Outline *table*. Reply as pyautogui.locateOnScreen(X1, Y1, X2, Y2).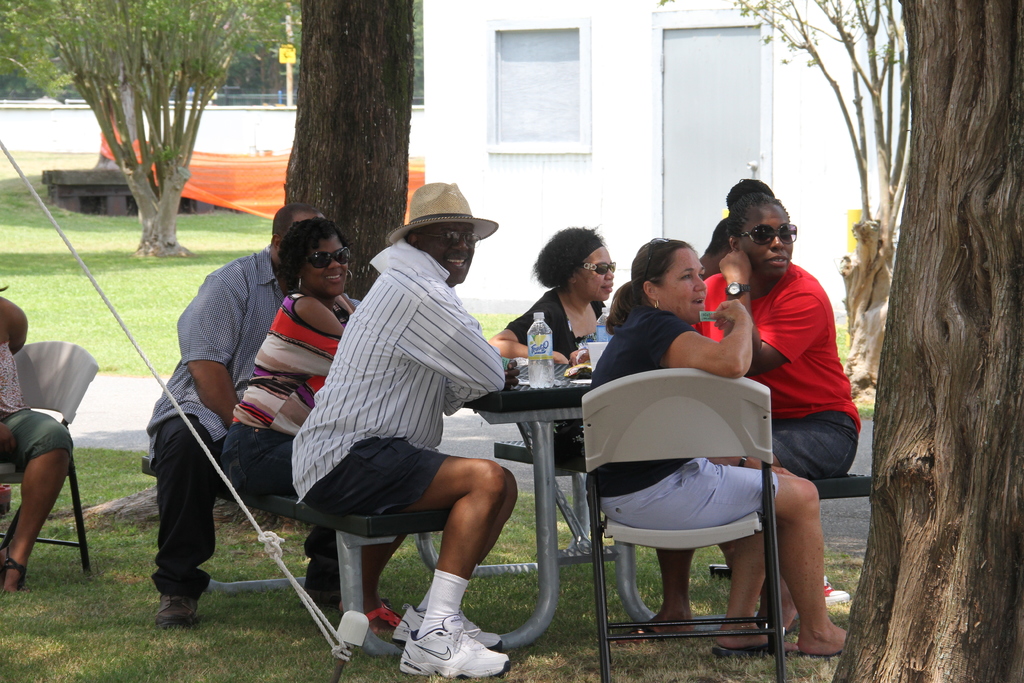
pyautogui.locateOnScreen(435, 340, 763, 653).
